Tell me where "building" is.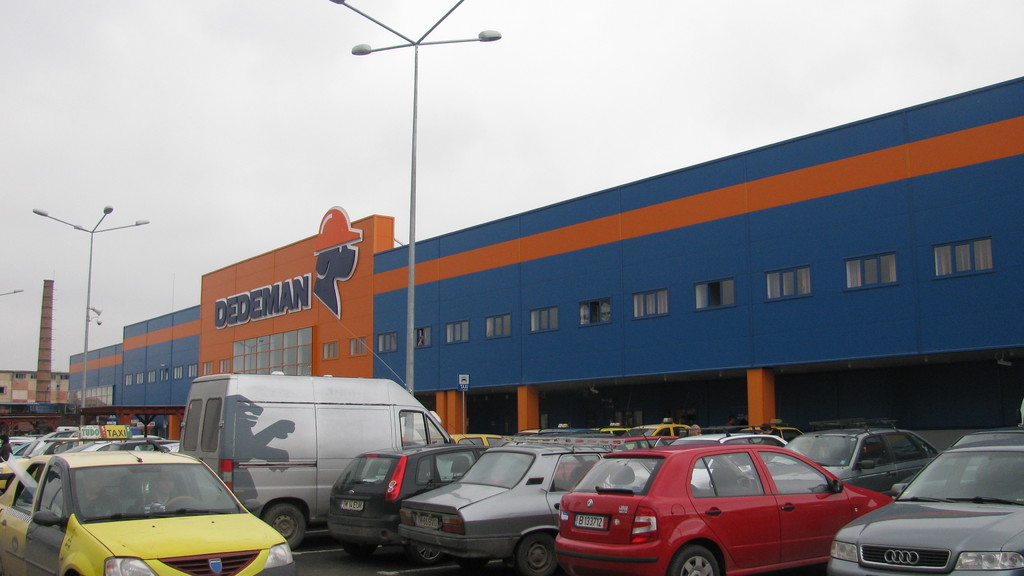
"building" is at x1=0 y1=74 x2=1023 y2=447.
